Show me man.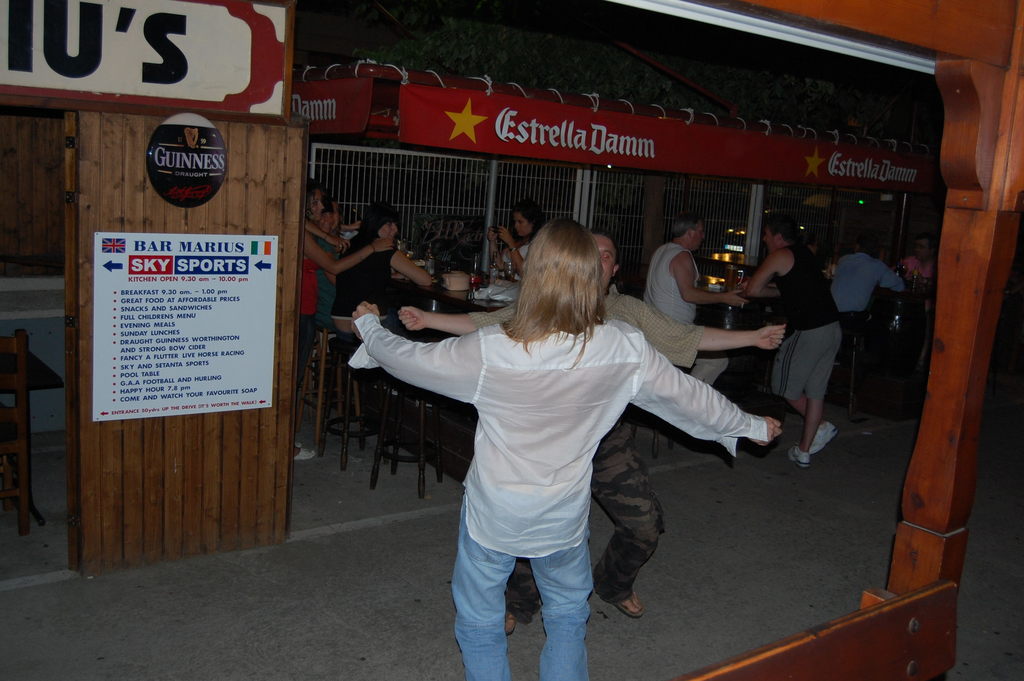
man is here: [890, 227, 940, 335].
